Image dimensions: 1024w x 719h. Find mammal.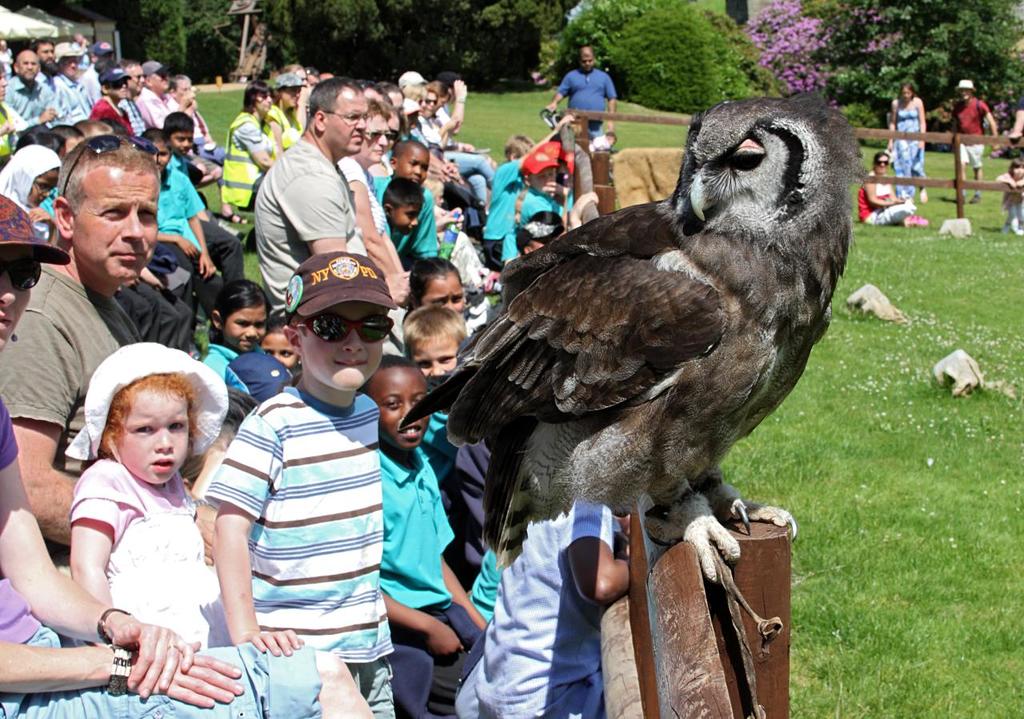
BBox(139, 128, 218, 280).
